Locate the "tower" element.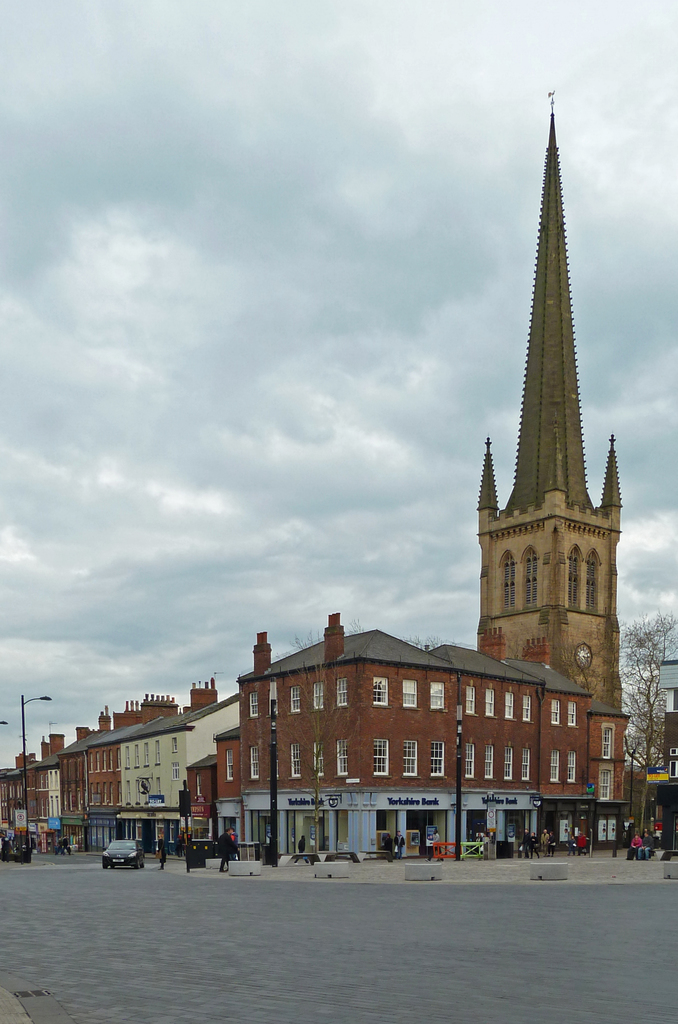
Element bbox: (459,81,654,732).
